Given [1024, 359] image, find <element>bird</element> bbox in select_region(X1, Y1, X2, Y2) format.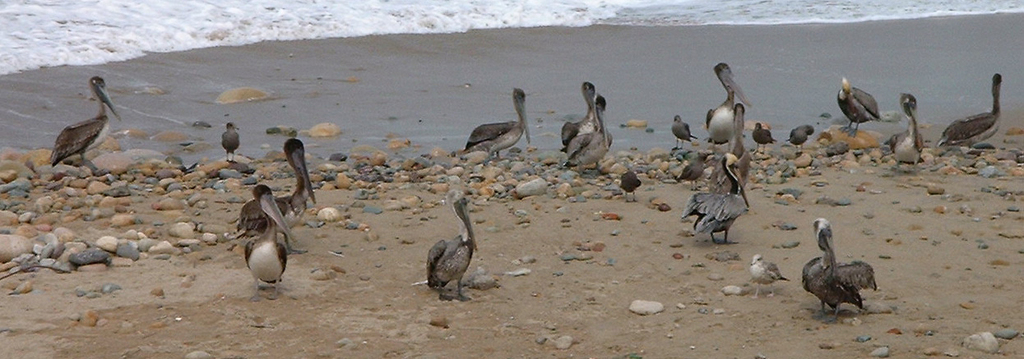
select_region(425, 192, 475, 303).
